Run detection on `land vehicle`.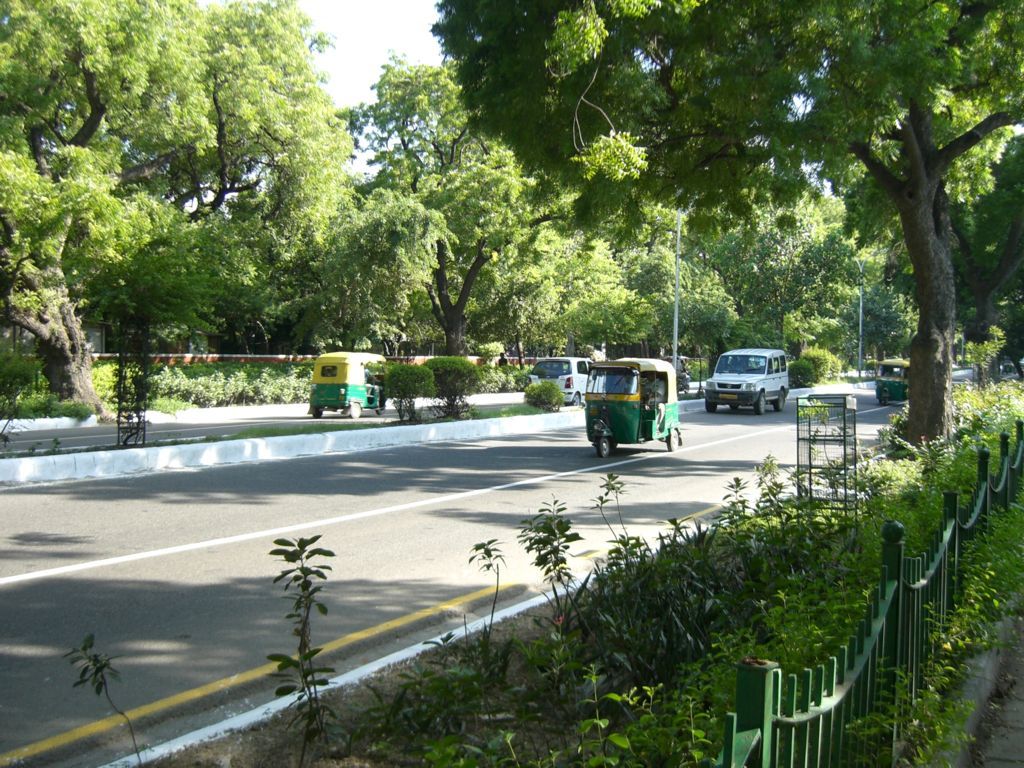
Result: crop(584, 358, 685, 457).
